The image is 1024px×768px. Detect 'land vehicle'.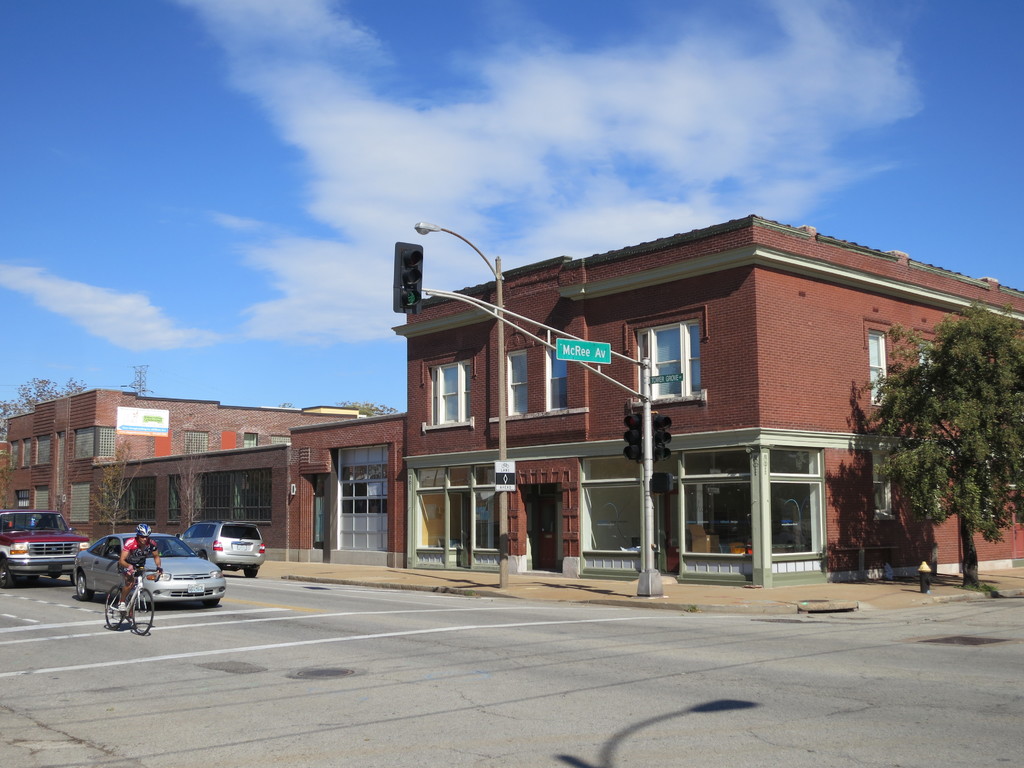
Detection: region(174, 521, 266, 582).
